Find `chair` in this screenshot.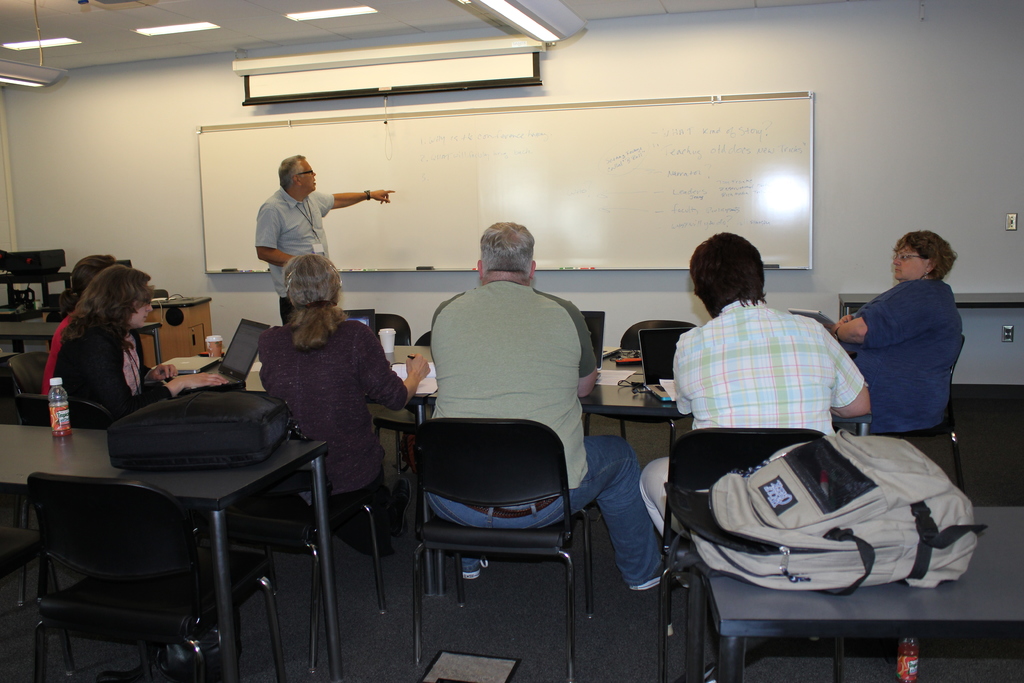
The bounding box for `chair` is bbox(649, 422, 838, 682).
